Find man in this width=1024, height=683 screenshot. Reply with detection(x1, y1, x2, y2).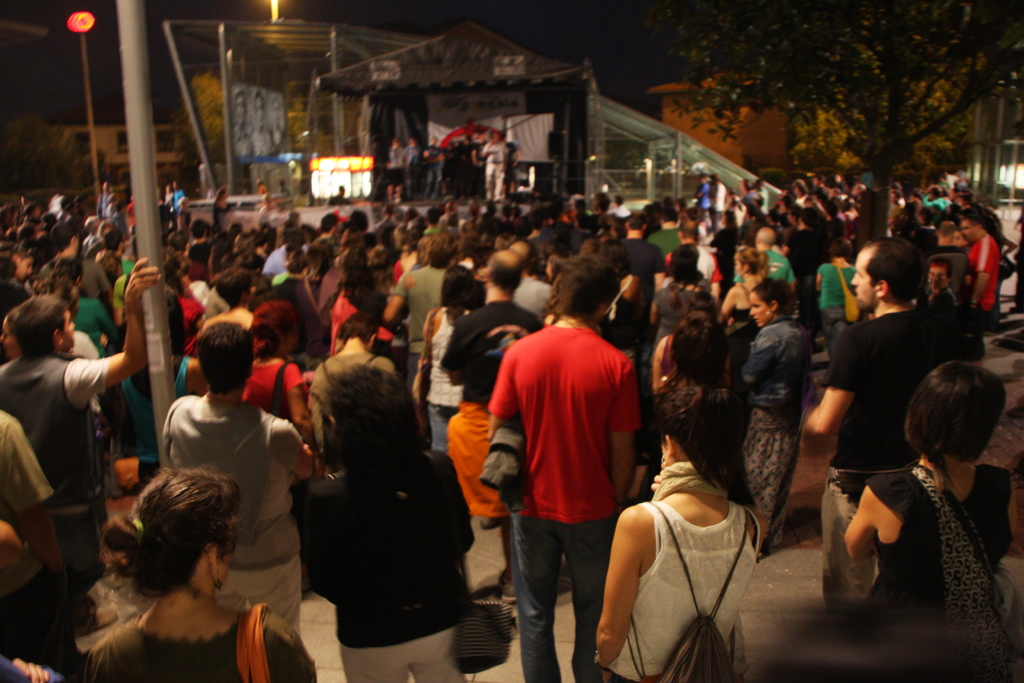
detection(799, 234, 948, 627).
